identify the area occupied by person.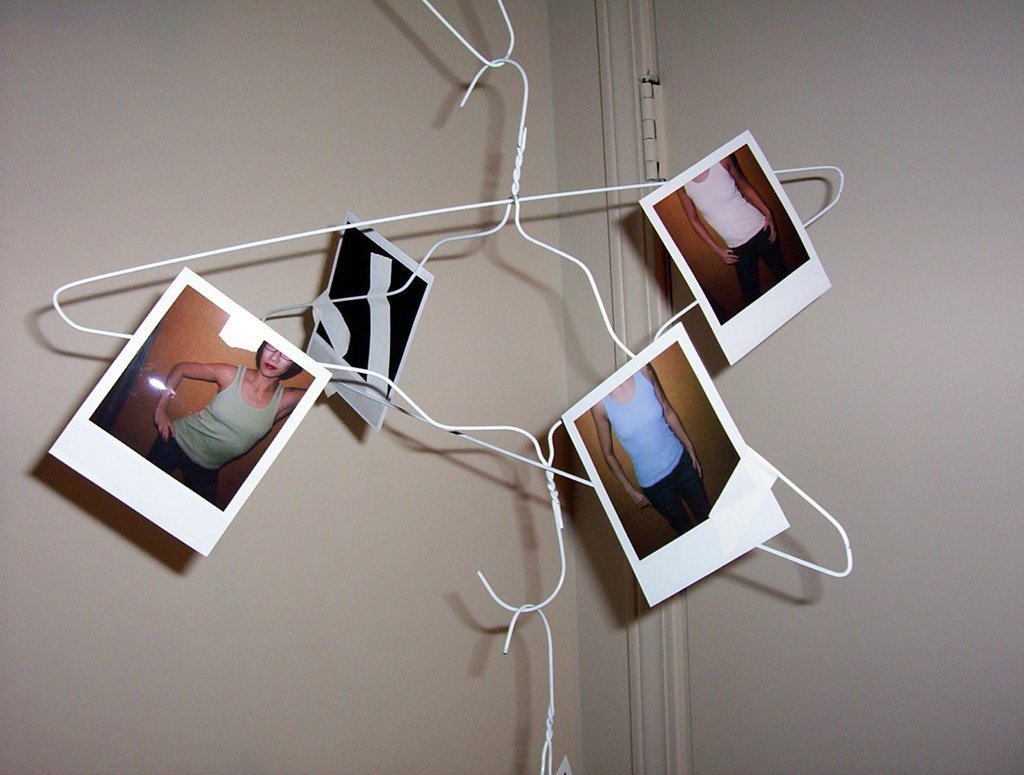
Area: select_region(151, 343, 308, 501).
